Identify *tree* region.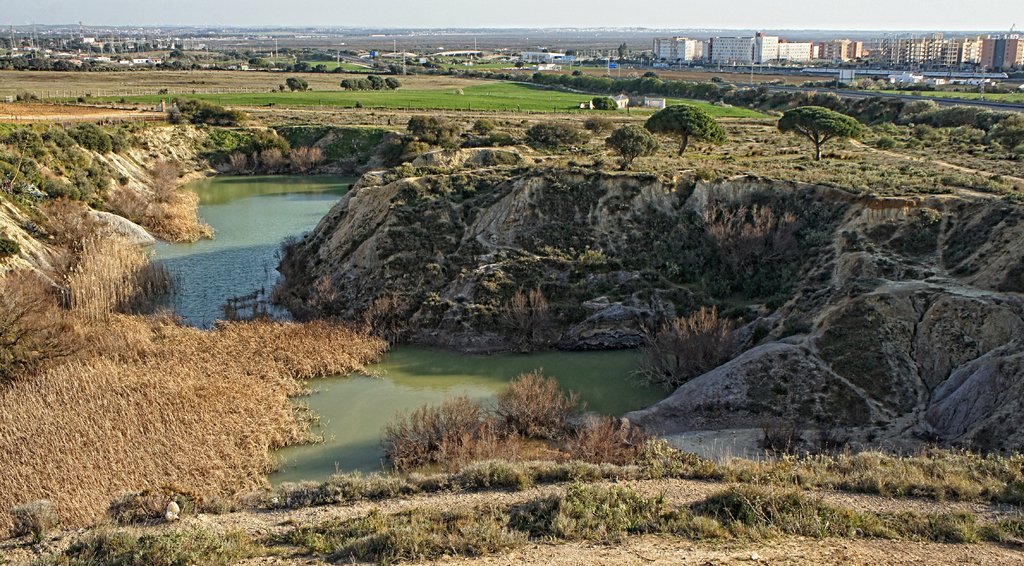
Region: bbox=(604, 120, 659, 175).
